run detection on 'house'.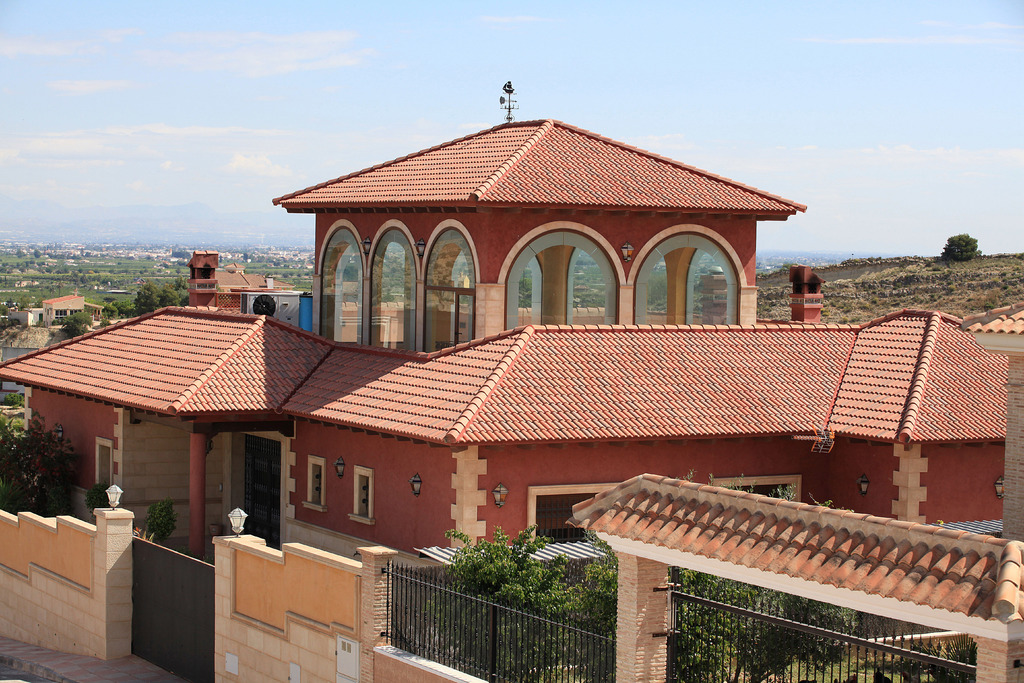
Result: crop(0, 117, 1023, 682).
